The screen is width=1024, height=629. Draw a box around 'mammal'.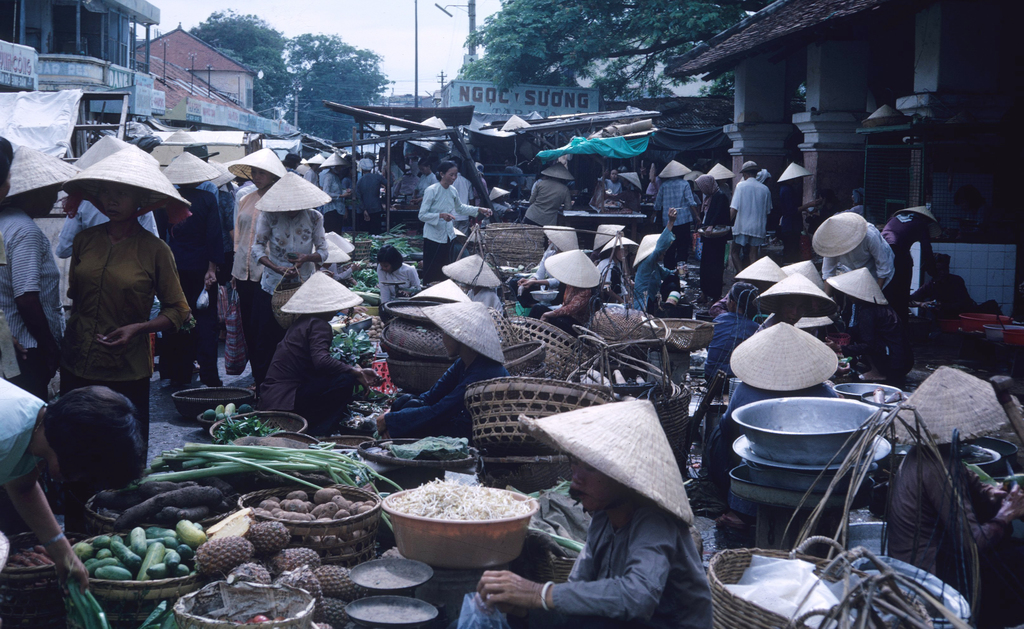
crop(356, 161, 388, 228).
